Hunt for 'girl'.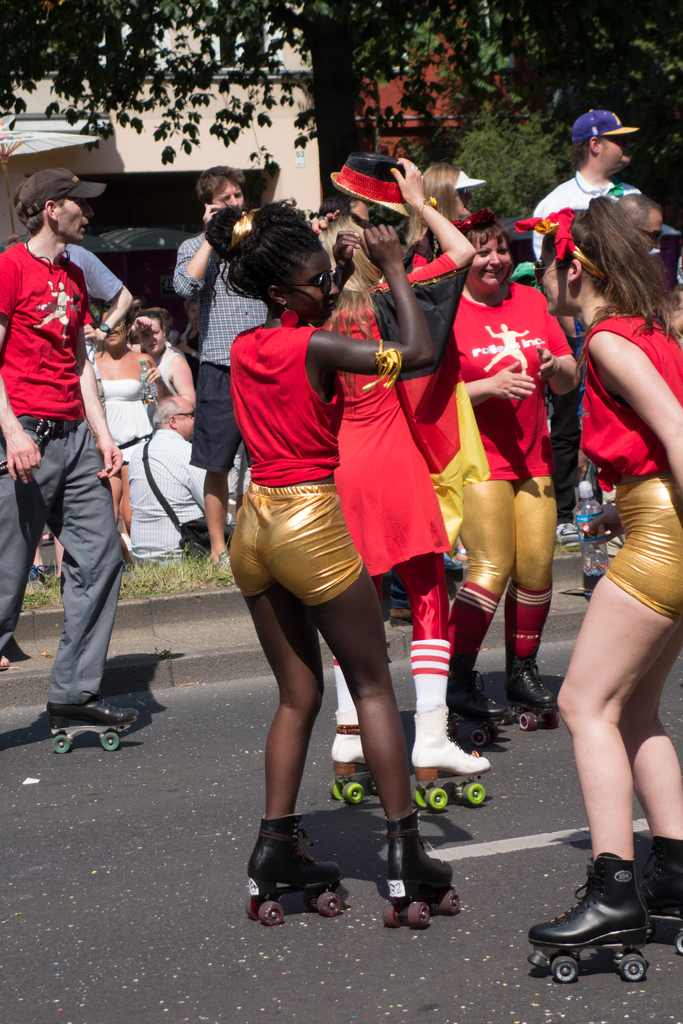
Hunted down at l=202, t=200, r=460, b=926.
